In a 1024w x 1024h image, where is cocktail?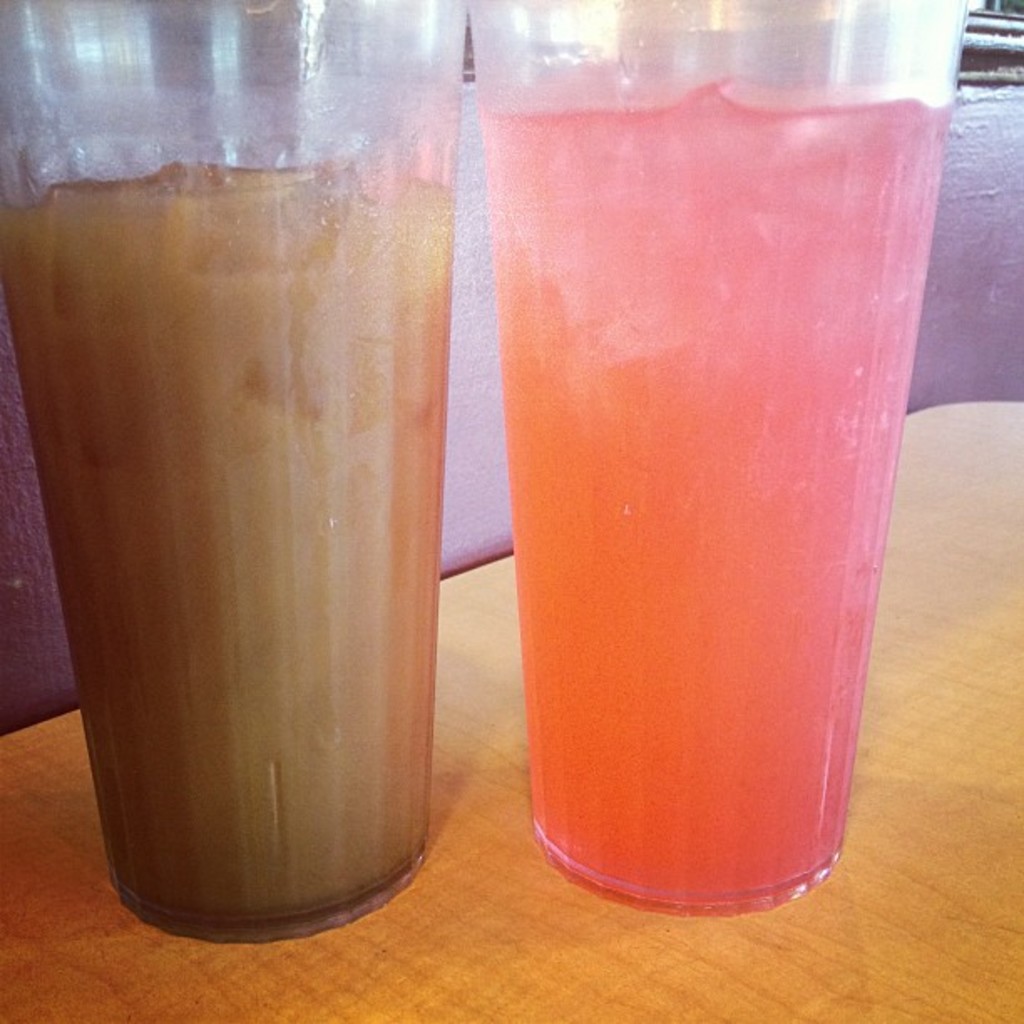
BBox(453, 12, 957, 909).
